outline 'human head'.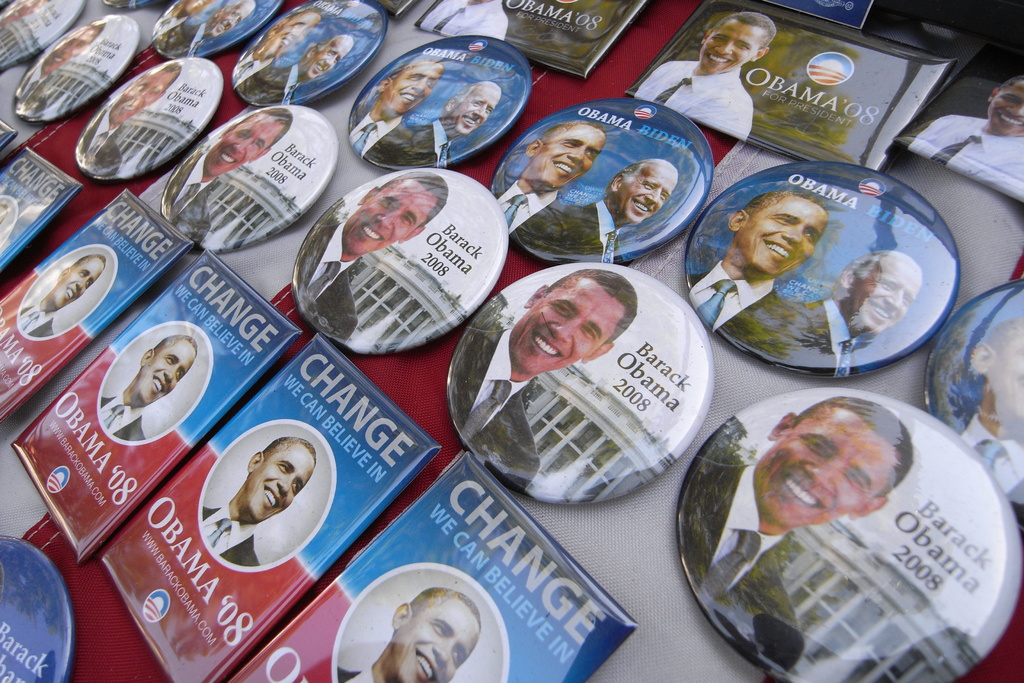
Outline: bbox=(204, 0, 256, 39).
